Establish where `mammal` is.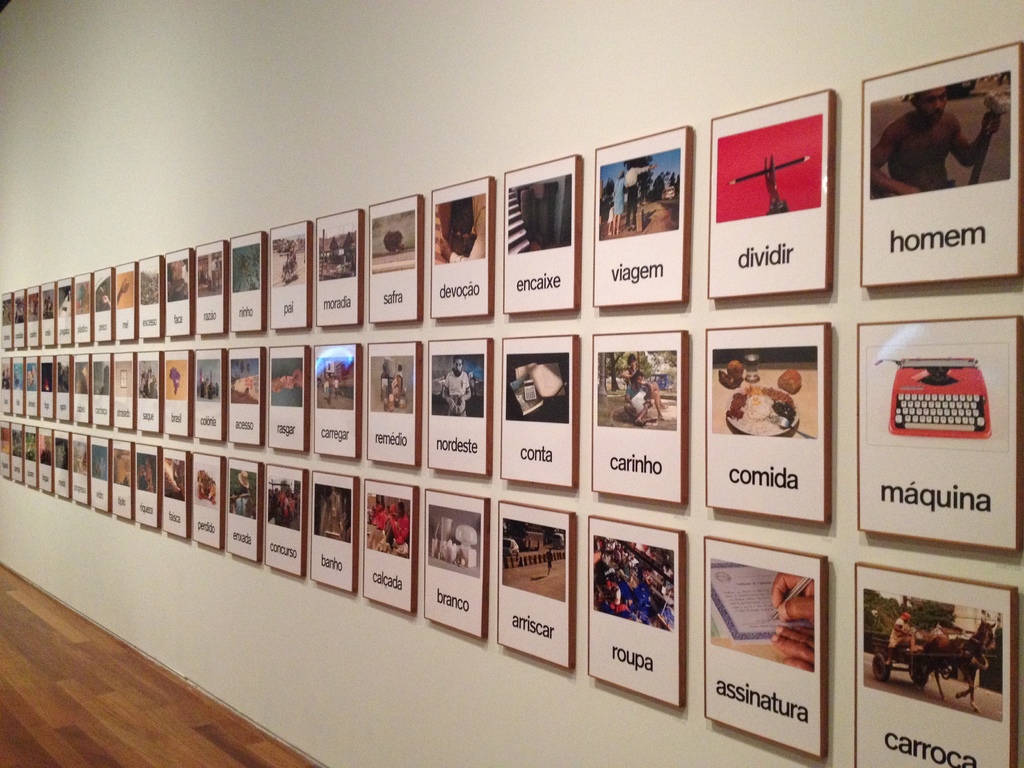
Established at <box>622,358,668,423</box>.
